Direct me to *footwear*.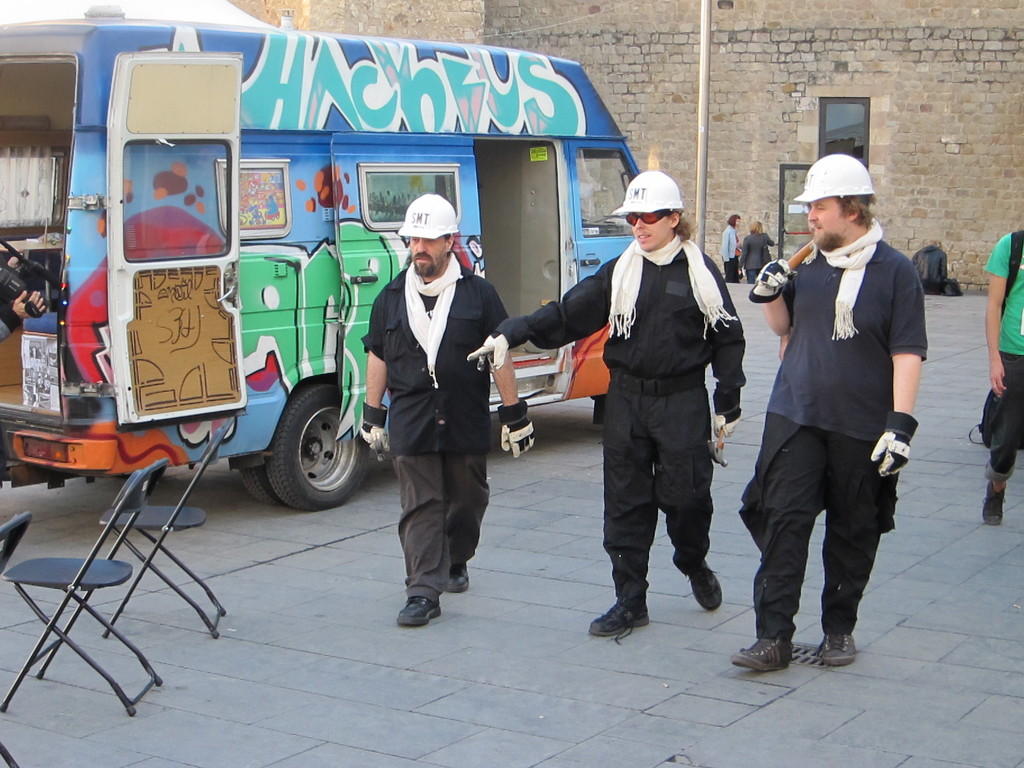
Direction: <box>591,602,652,637</box>.
